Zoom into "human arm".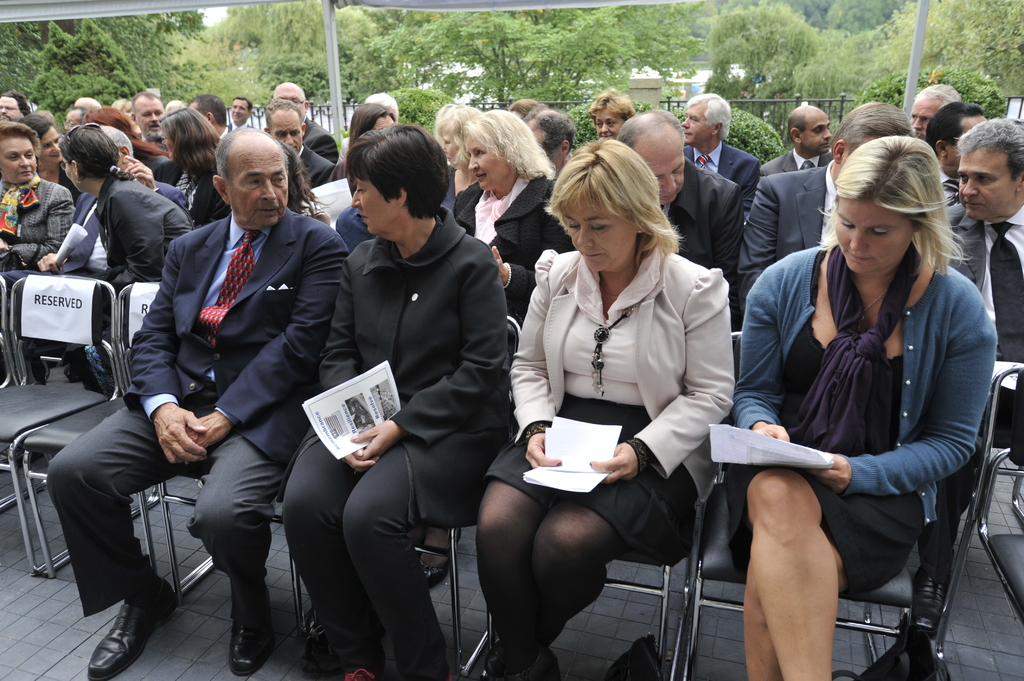
Zoom target: x1=589, y1=275, x2=735, y2=482.
